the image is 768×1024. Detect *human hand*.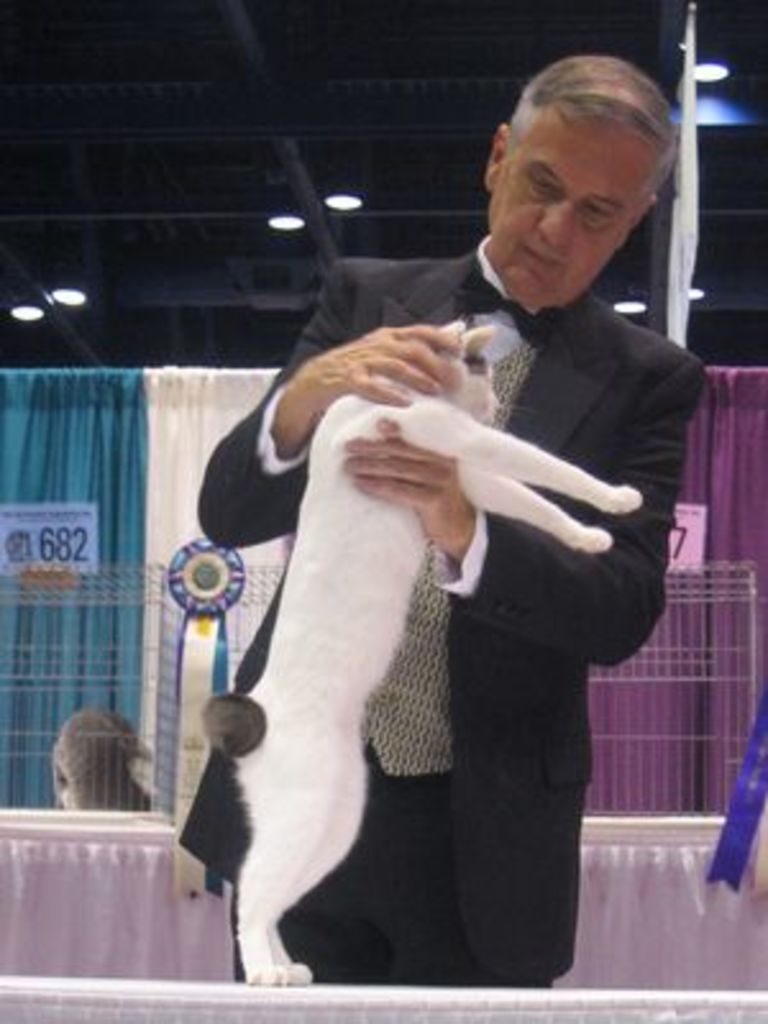
Detection: (x1=289, y1=325, x2=458, y2=420).
